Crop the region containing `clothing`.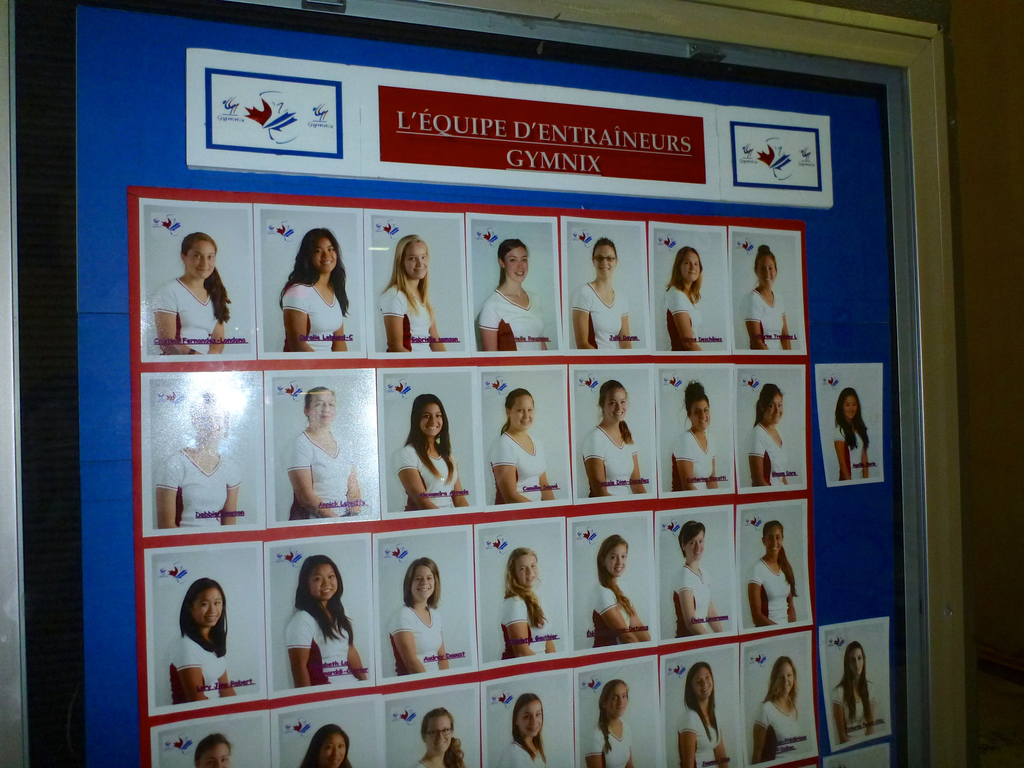
Crop region: rect(747, 553, 789, 628).
